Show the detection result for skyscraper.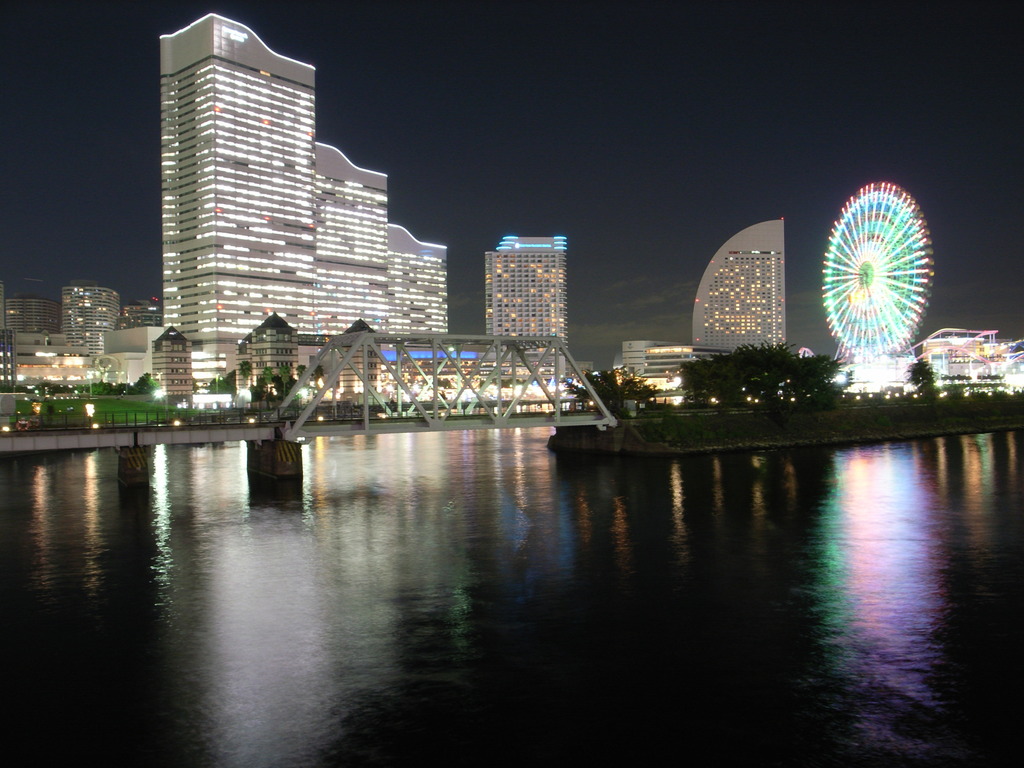
box=[135, 36, 434, 375].
